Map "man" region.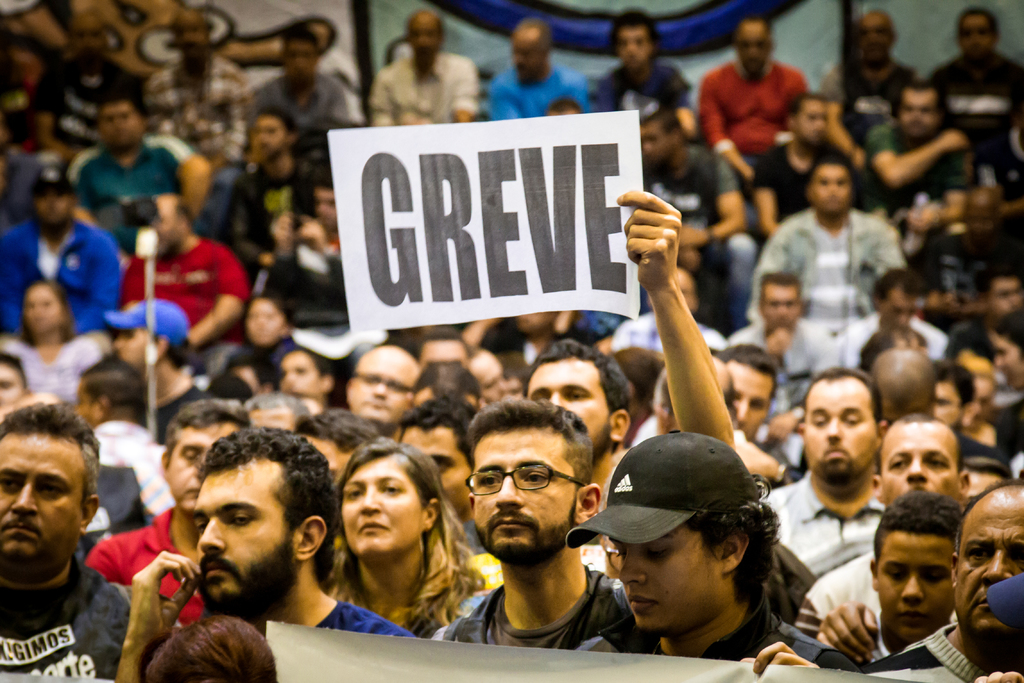
Mapped to 252:172:356:322.
